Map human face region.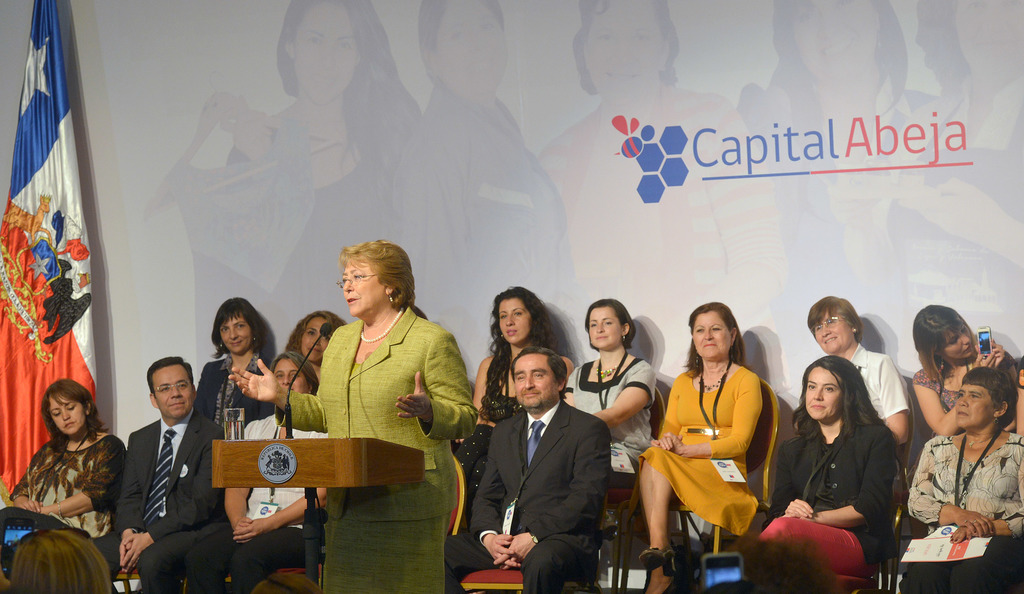
Mapped to <region>273, 360, 310, 392</region>.
